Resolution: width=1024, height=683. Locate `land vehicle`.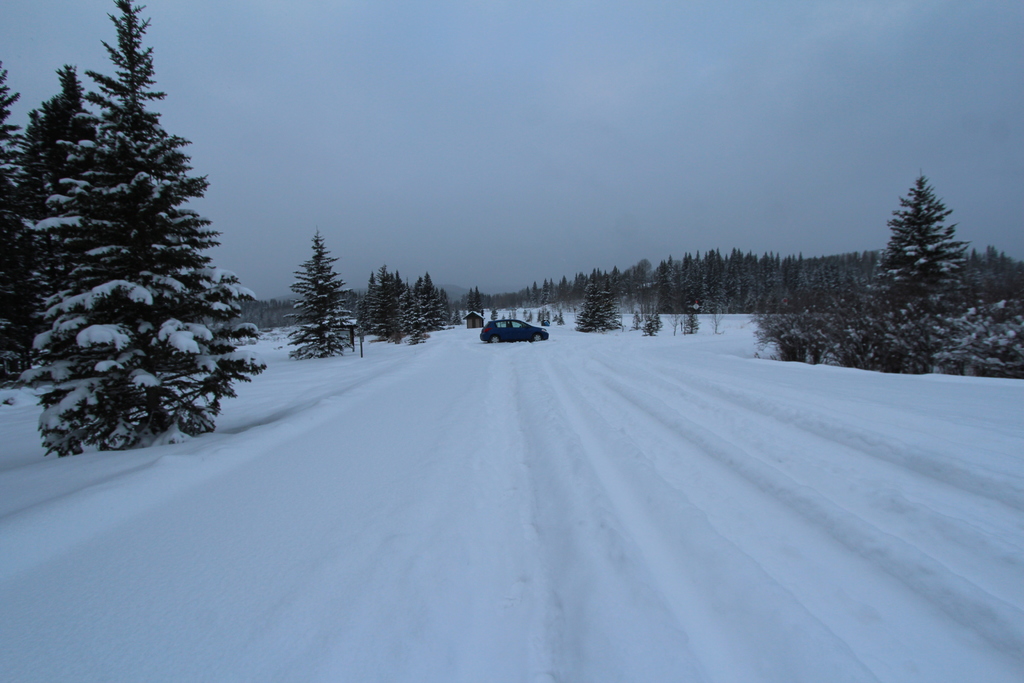
region(477, 313, 543, 344).
